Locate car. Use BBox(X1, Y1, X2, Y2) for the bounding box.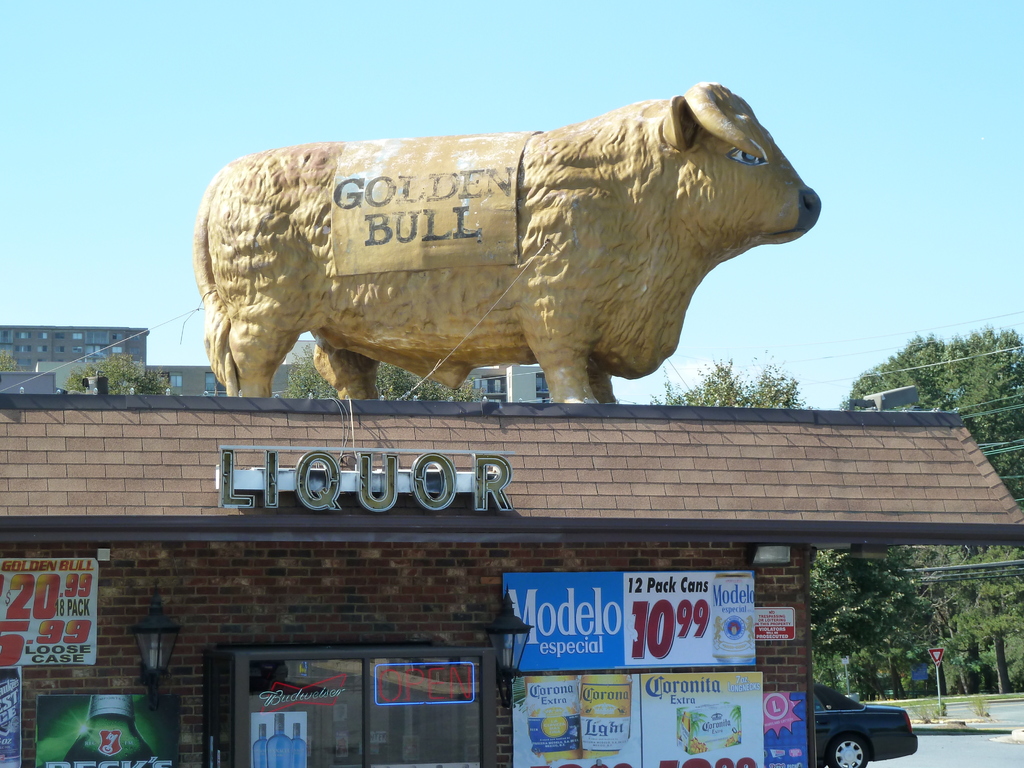
BBox(812, 685, 916, 767).
